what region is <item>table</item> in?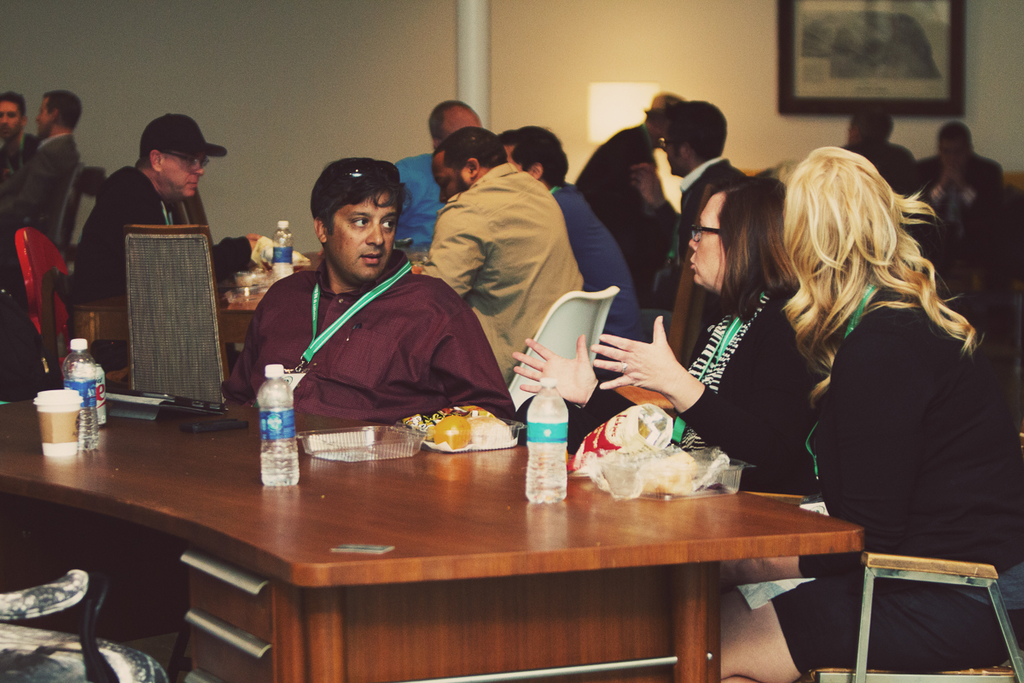
box=[23, 395, 907, 682].
